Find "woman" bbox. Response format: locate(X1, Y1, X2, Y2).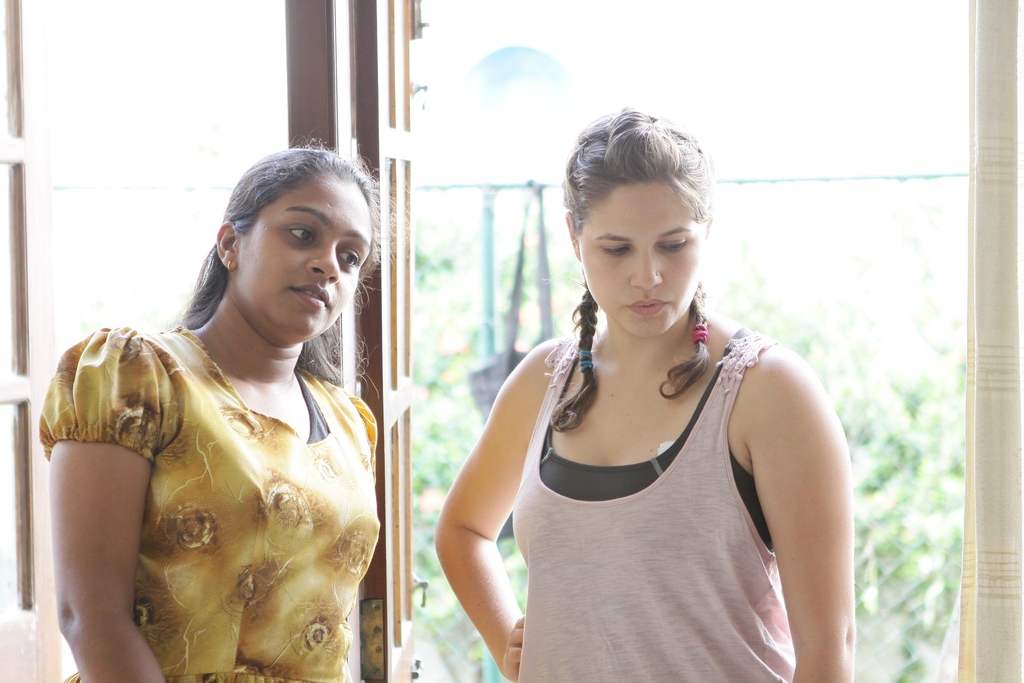
locate(22, 179, 419, 682).
